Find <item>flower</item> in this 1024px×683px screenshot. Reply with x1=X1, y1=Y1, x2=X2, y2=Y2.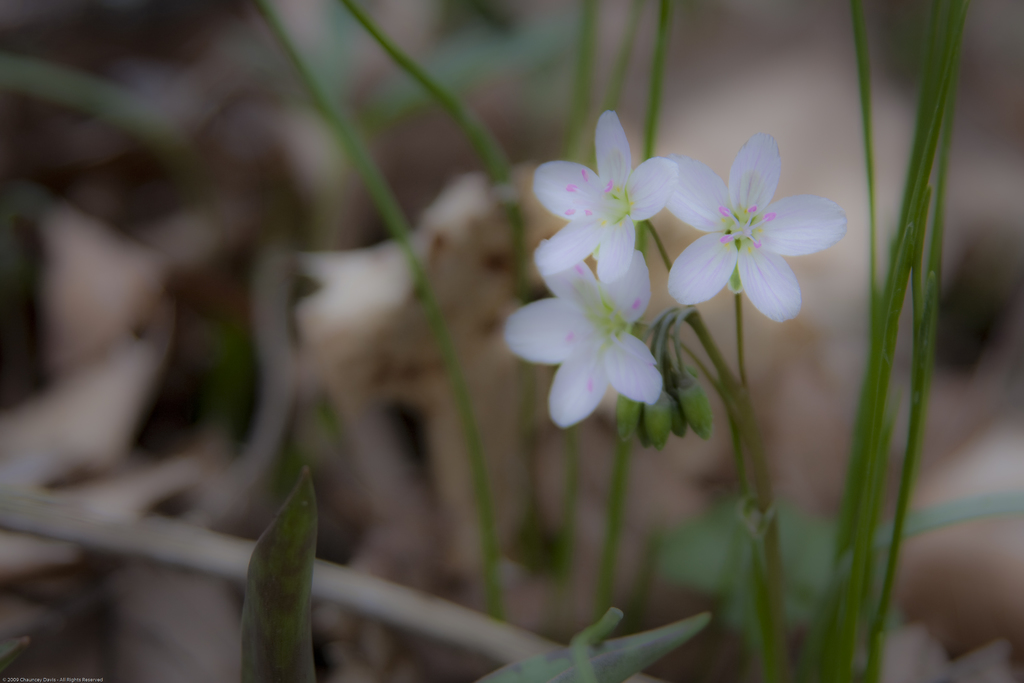
x1=619, y1=125, x2=836, y2=332.
